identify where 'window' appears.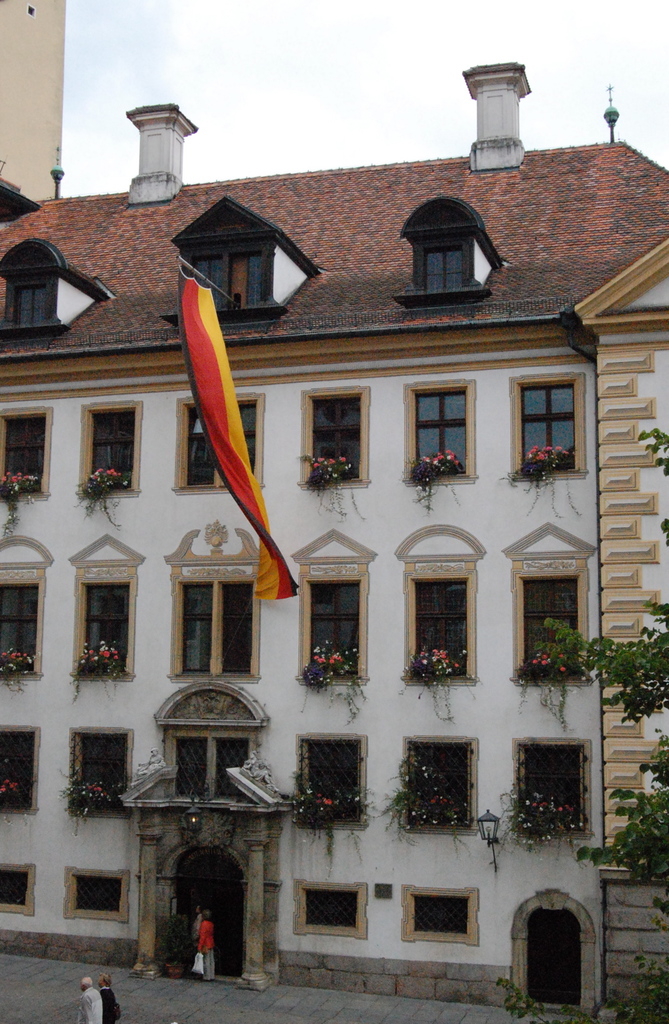
Appears at {"left": 4, "top": 723, "right": 43, "bottom": 811}.
